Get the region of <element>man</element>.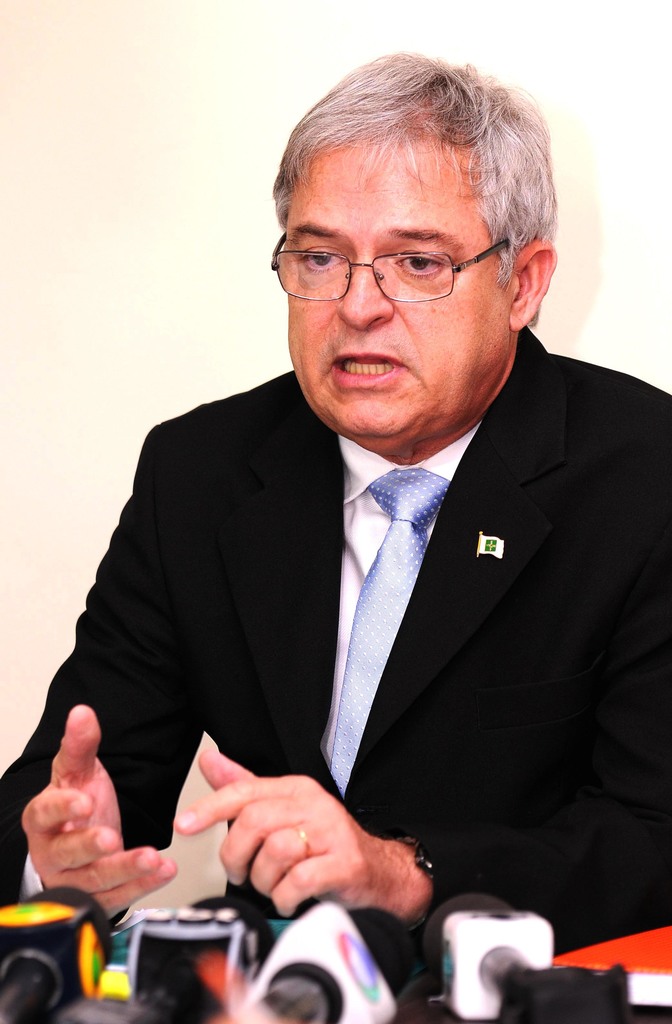
l=22, t=99, r=662, b=972.
